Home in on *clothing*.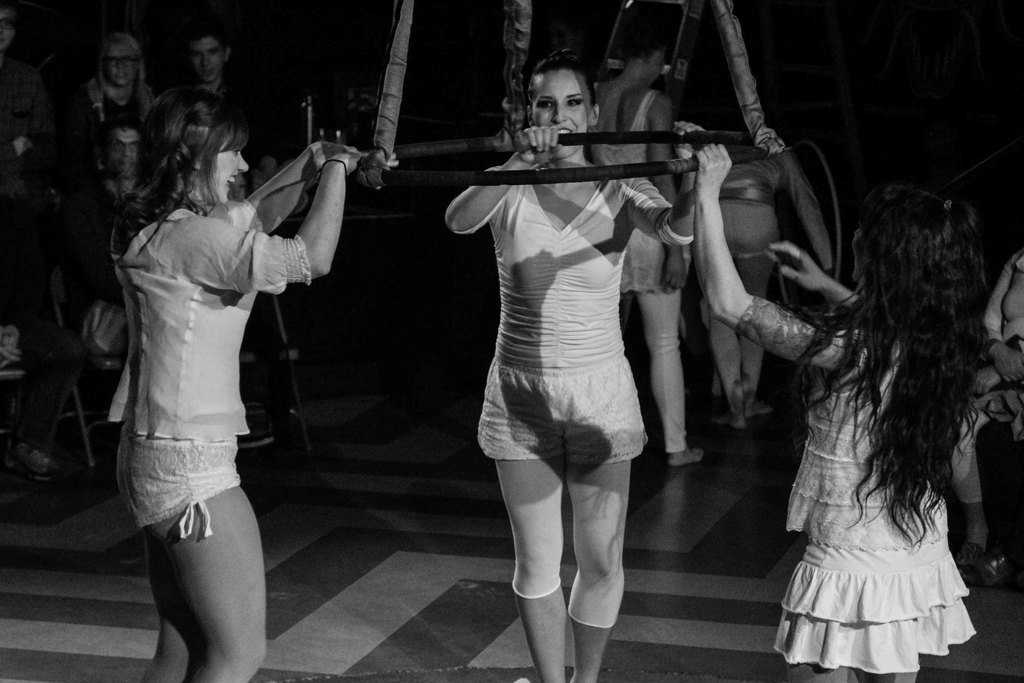
Homed in at (598,67,664,172).
